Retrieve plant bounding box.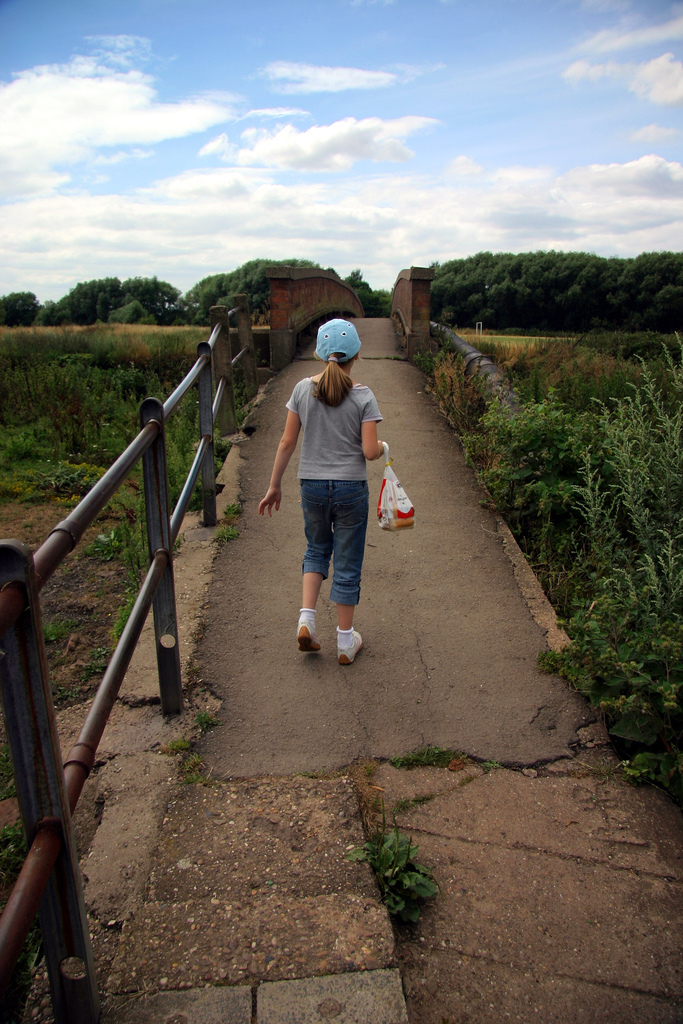
Bounding box: BBox(353, 827, 439, 933).
